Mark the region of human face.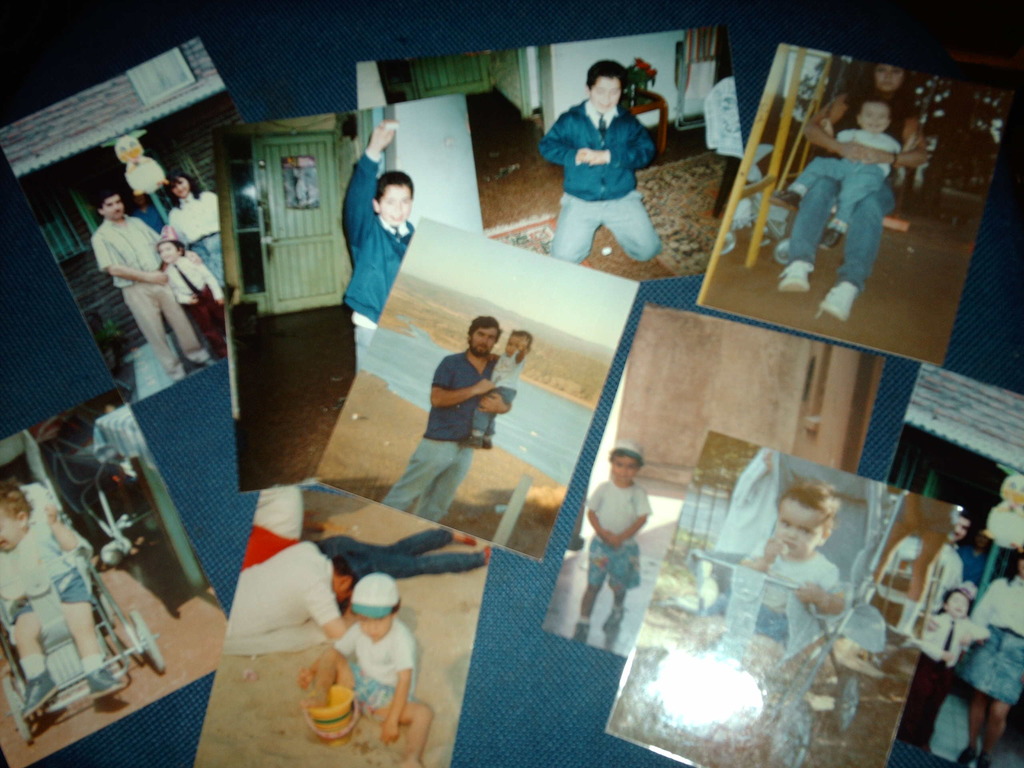
Region: bbox(952, 515, 966, 542).
